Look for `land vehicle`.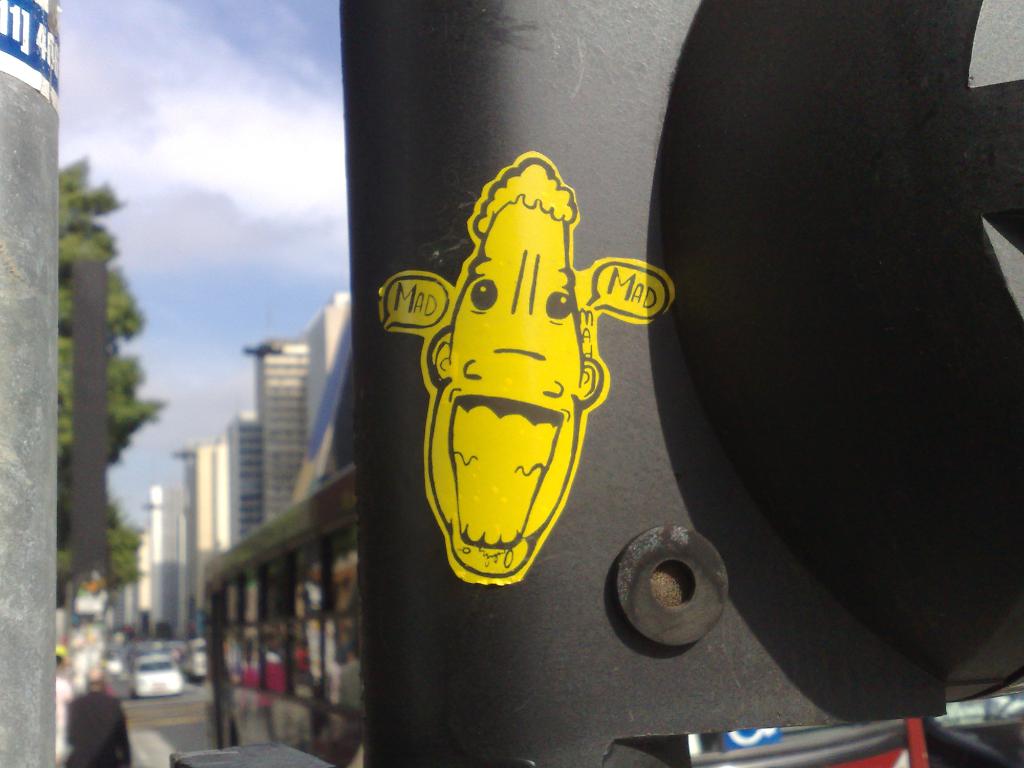
Found: <region>179, 641, 213, 685</region>.
